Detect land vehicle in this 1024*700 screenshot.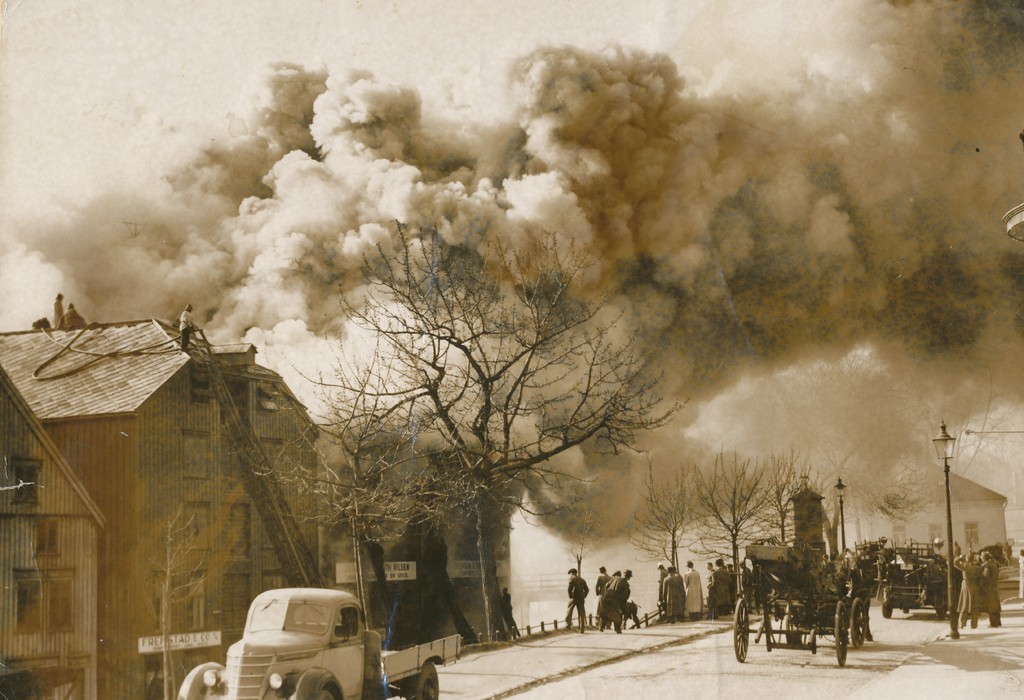
Detection: select_region(879, 548, 959, 624).
